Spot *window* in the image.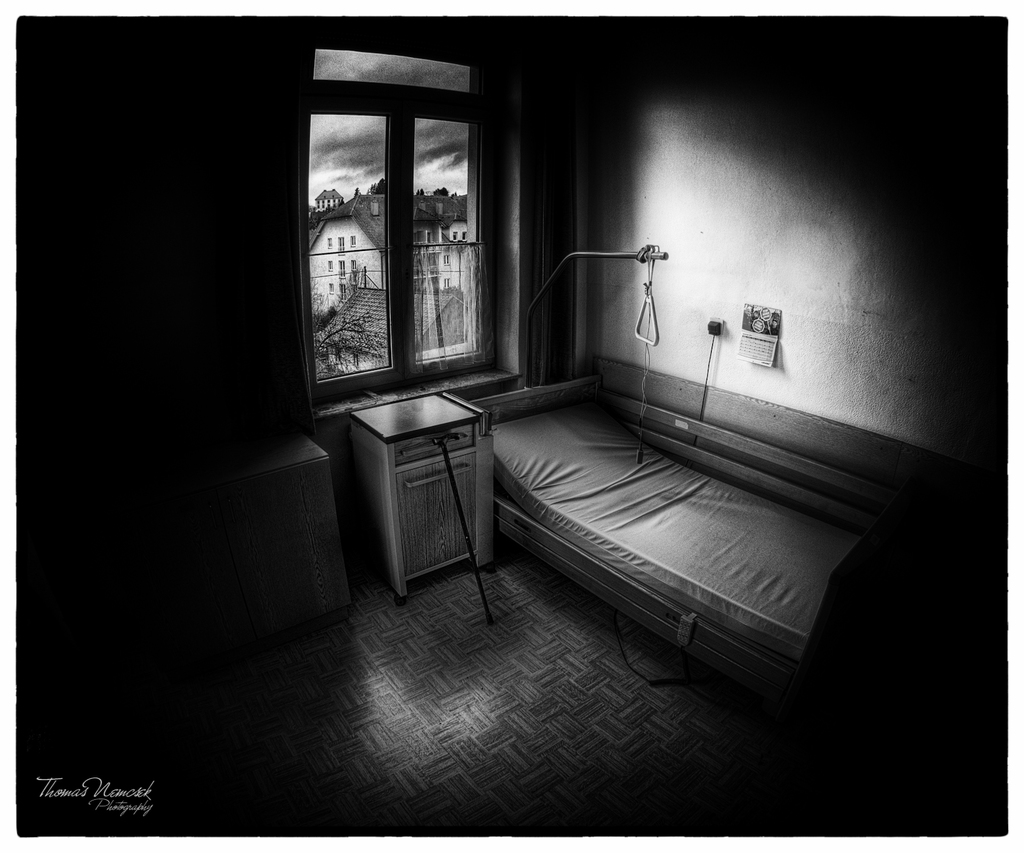
*window* found at {"x1": 287, "y1": 36, "x2": 520, "y2": 407}.
